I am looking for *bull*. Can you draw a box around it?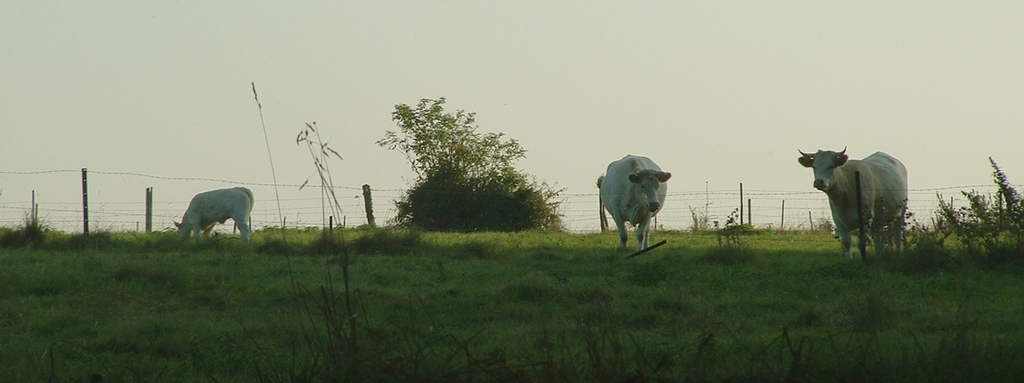
Sure, the bounding box is locate(794, 143, 908, 257).
